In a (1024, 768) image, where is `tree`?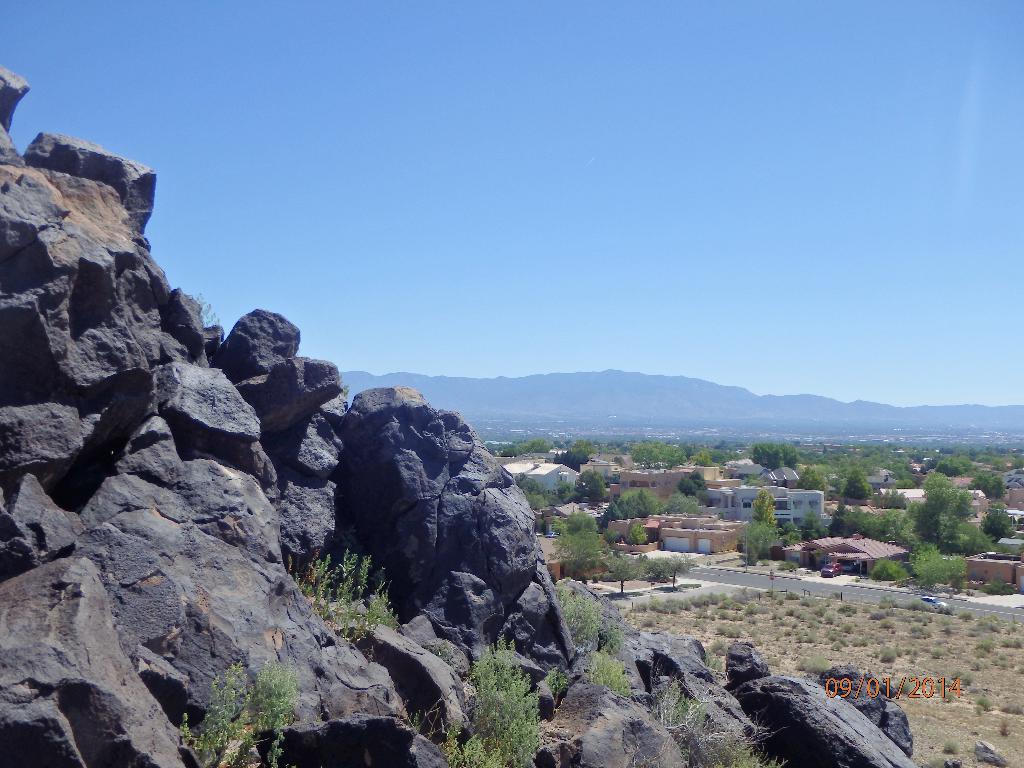
795/462/832/492.
